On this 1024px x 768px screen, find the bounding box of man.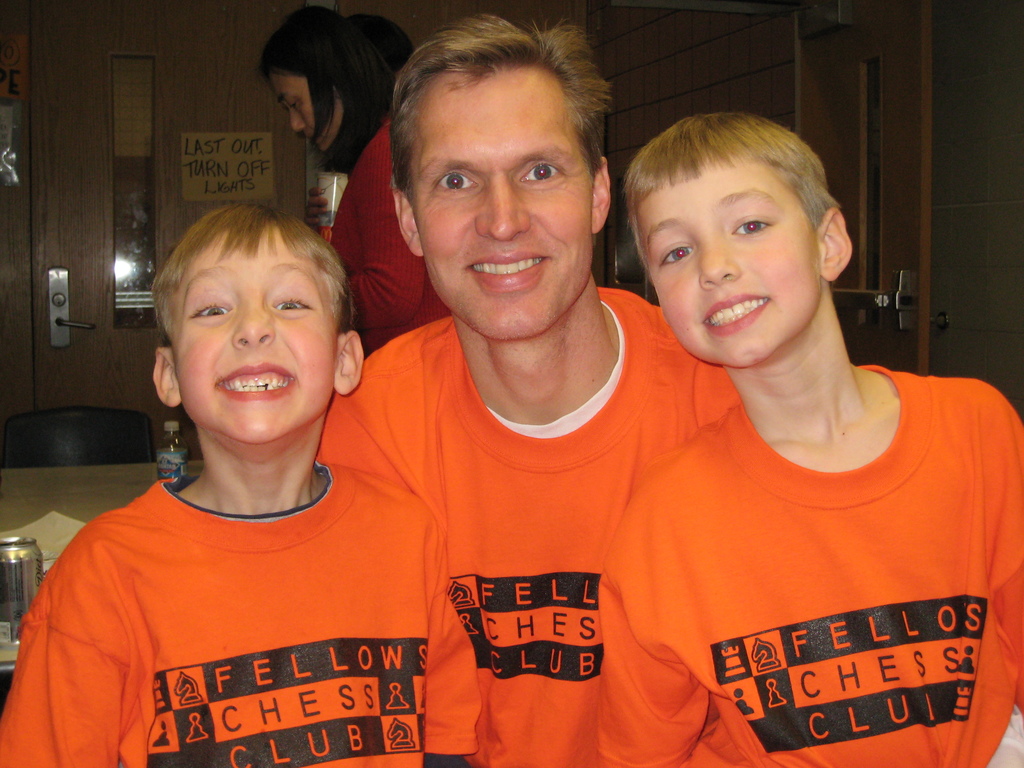
Bounding box: l=0, t=211, r=474, b=767.
